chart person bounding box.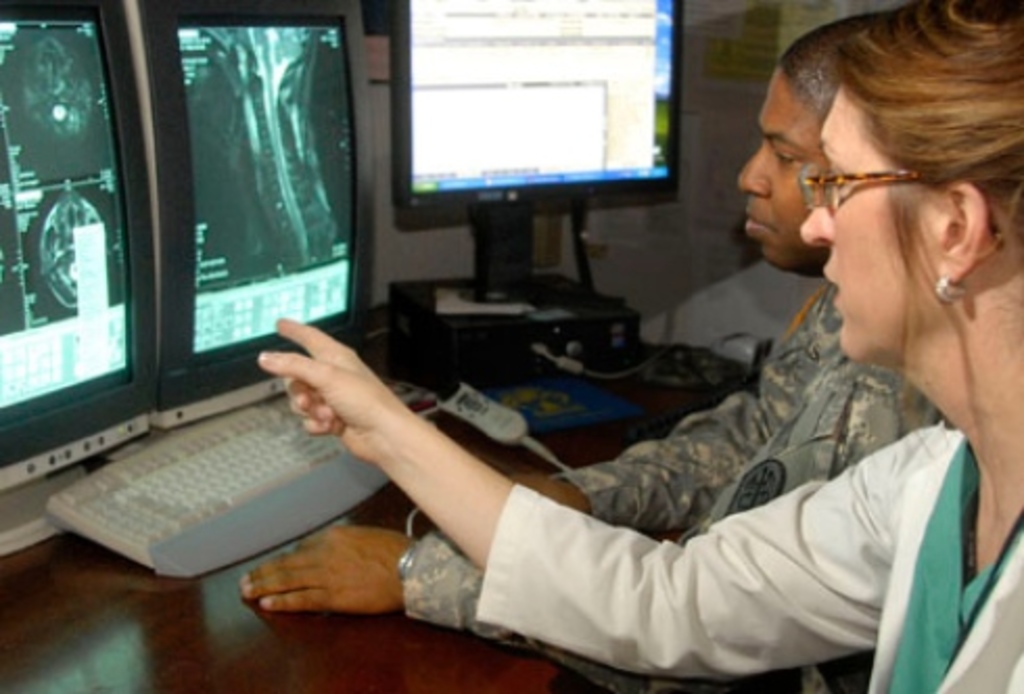
Charted: box=[201, 29, 928, 692].
